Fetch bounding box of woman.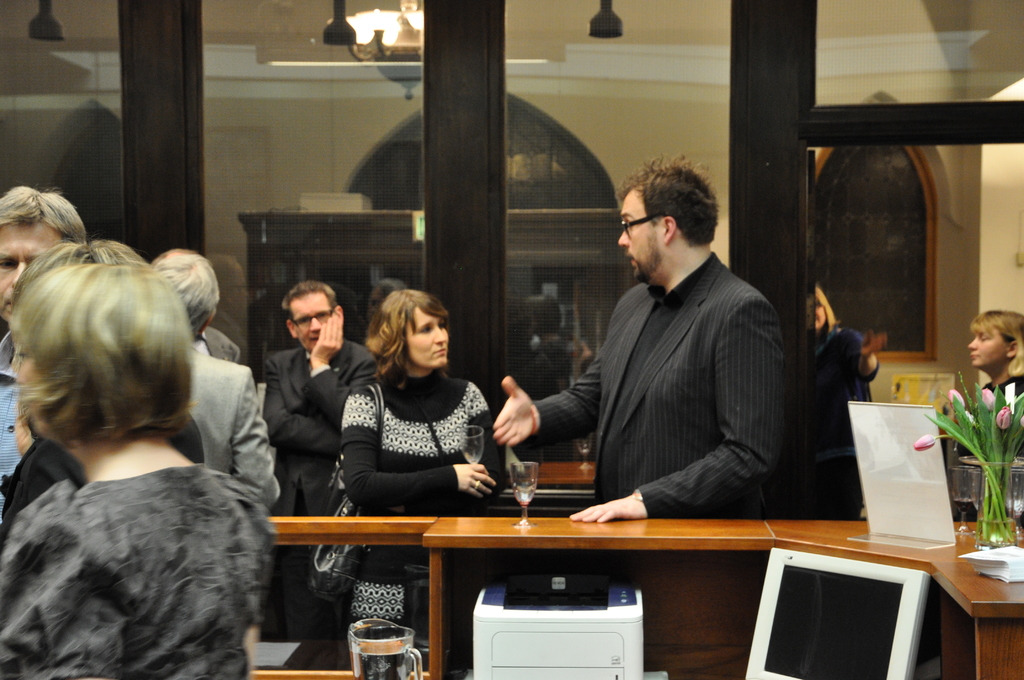
Bbox: left=328, top=286, right=506, bottom=547.
